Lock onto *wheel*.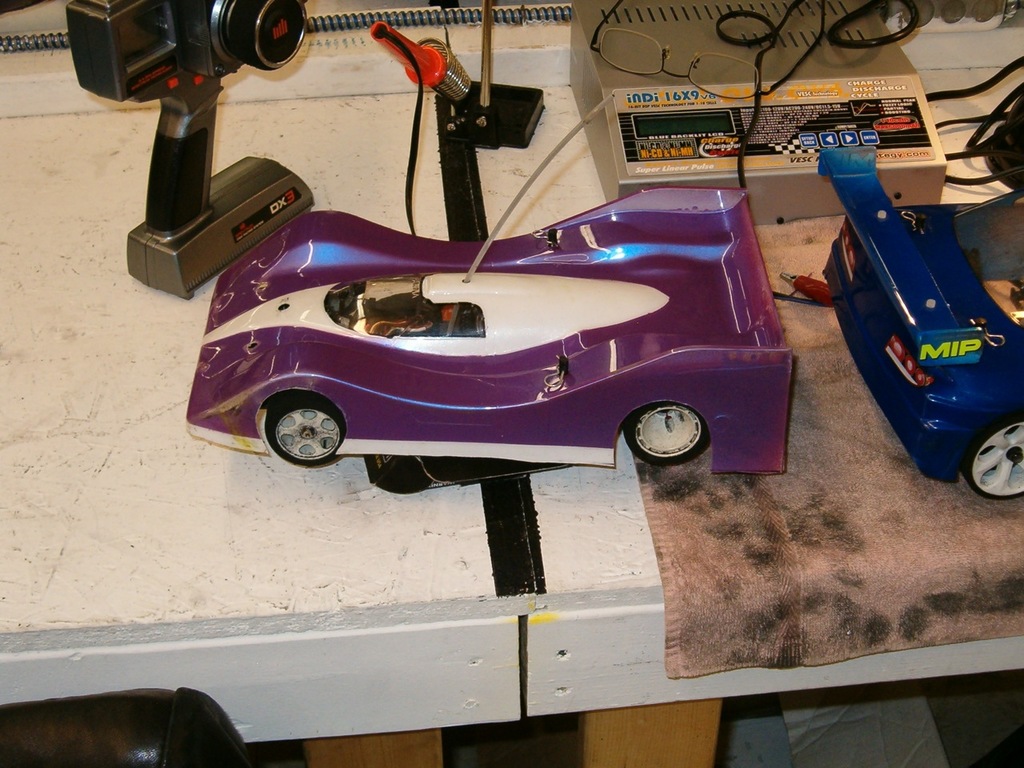
Locked: {"x1": 262, "y1": 392, "x2": 346, "y2": 466}.
